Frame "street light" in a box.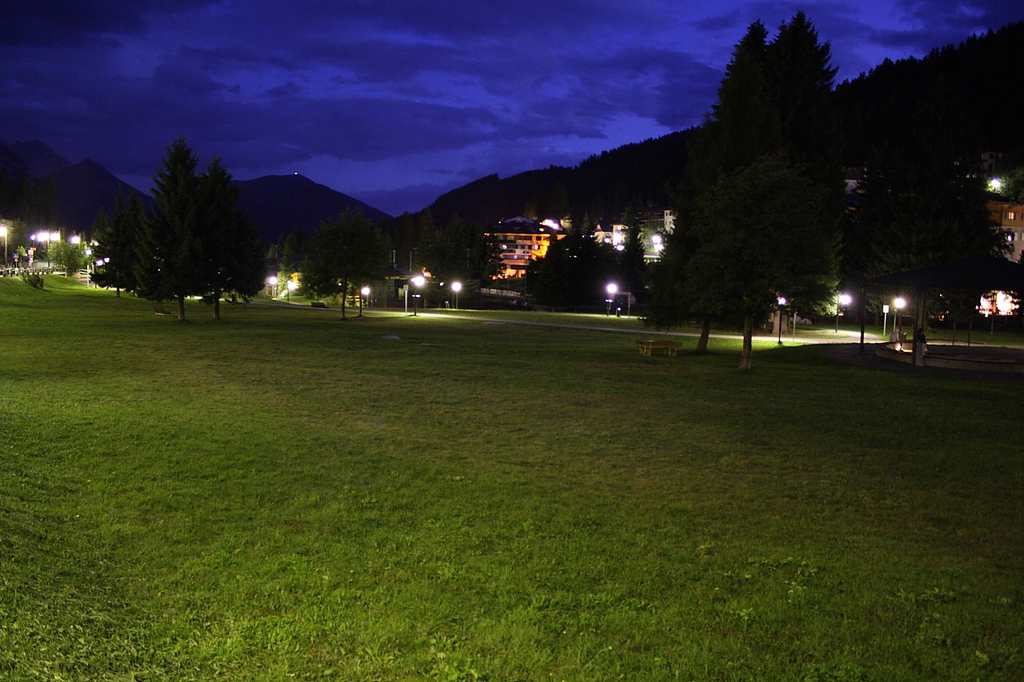
{"x1": 895, "y1": 291, "x2": 904, "y2": 333}.
